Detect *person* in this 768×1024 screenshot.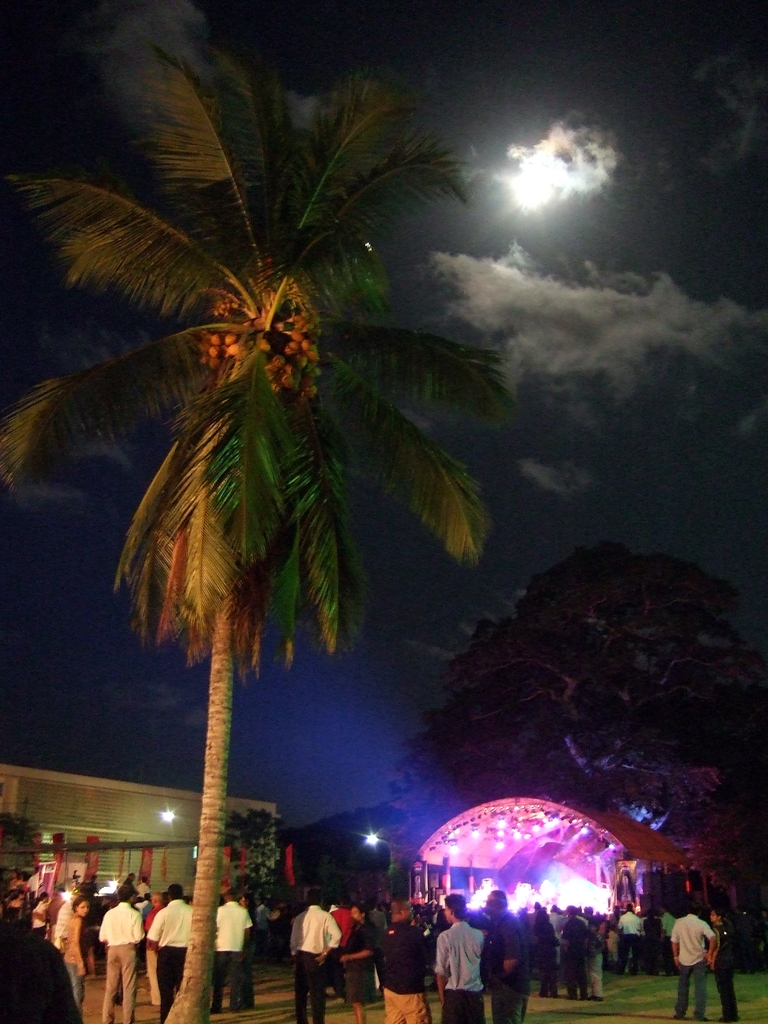
Detection: bbox=(369, 897, 435, 1023).
